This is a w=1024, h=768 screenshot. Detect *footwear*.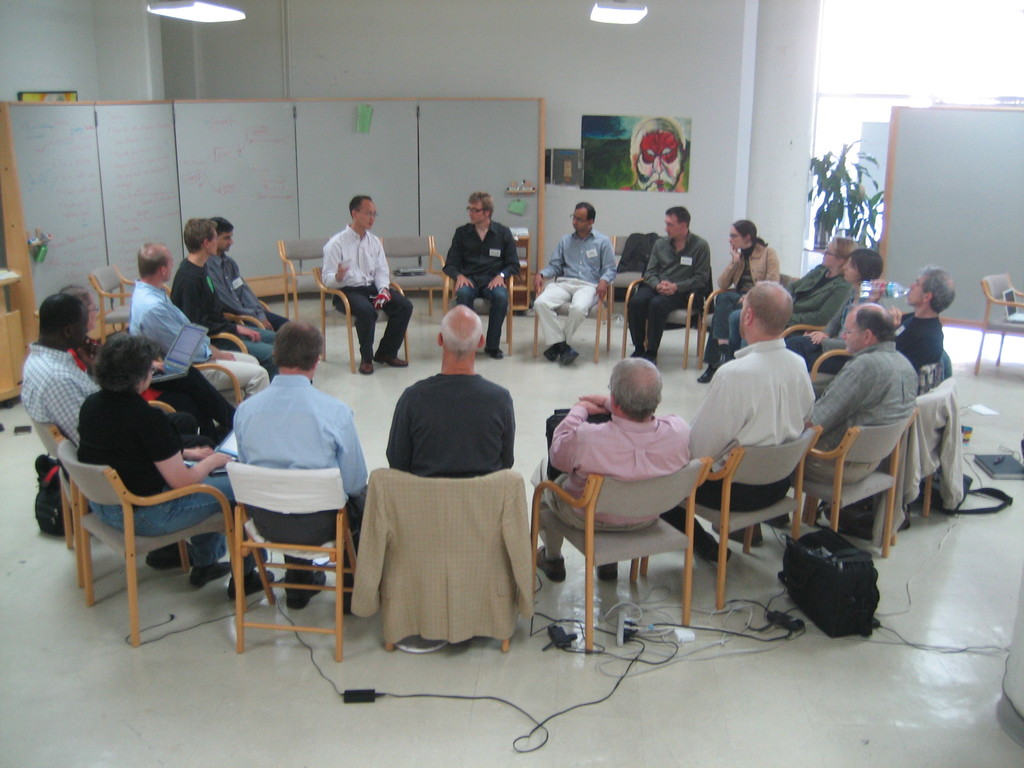
290,556,320,610.
